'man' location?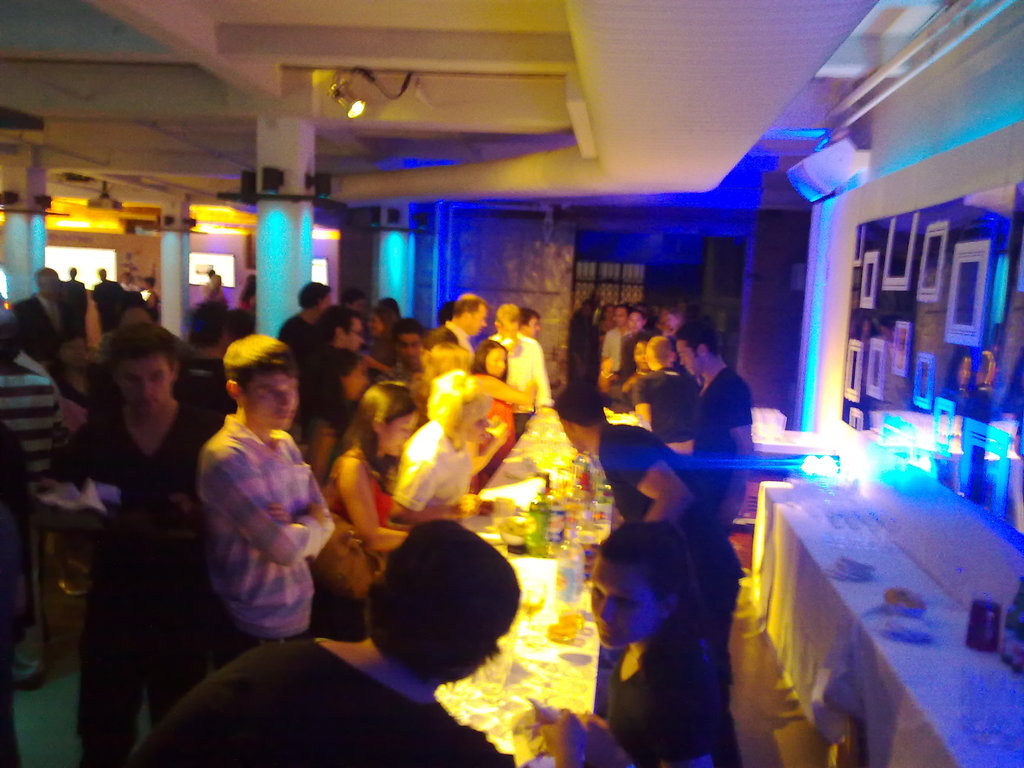
pyautogui.locateOnScreen(10, 267, 79, 351)
